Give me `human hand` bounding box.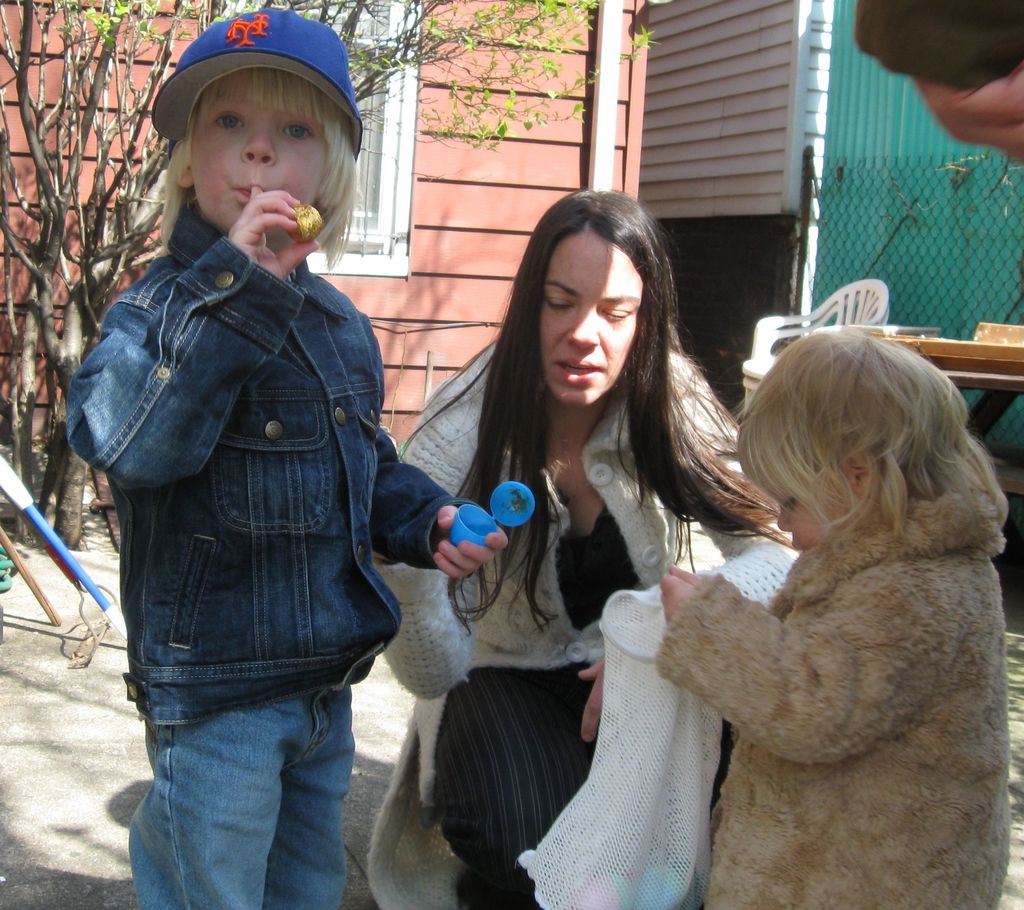
{"left": 196, "top": 188, "right": 313, "bottom": 267}.
